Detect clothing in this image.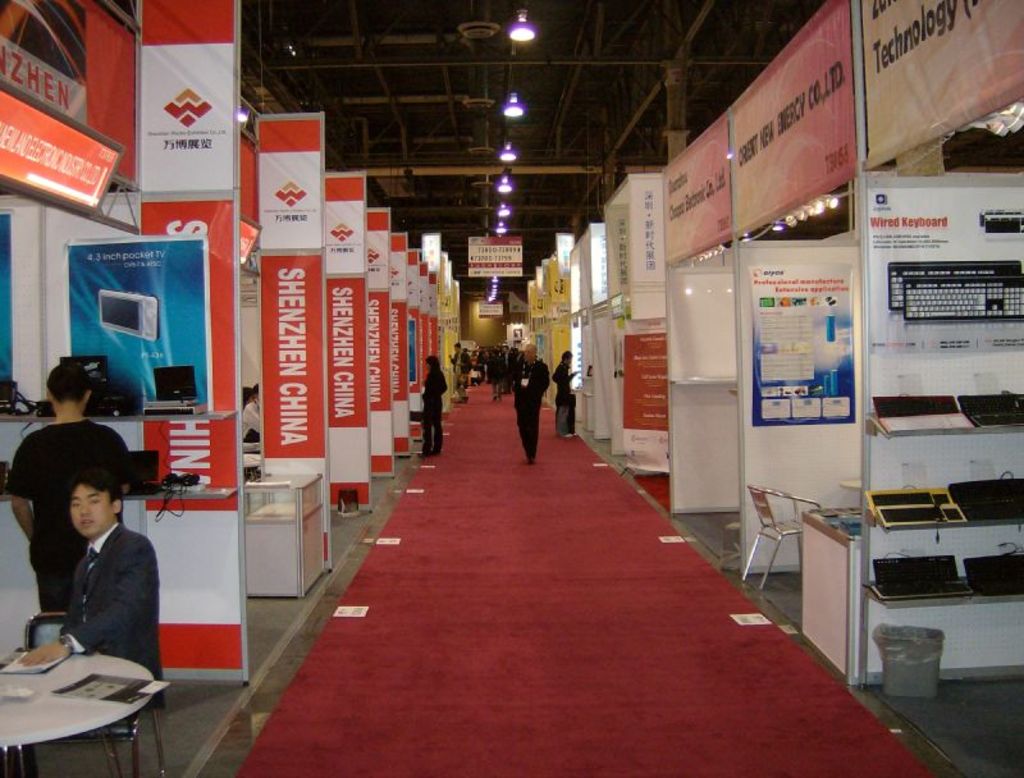
Detection: {"x1": 453, "y1": 349, "x2": 467, "y2": 393}.
